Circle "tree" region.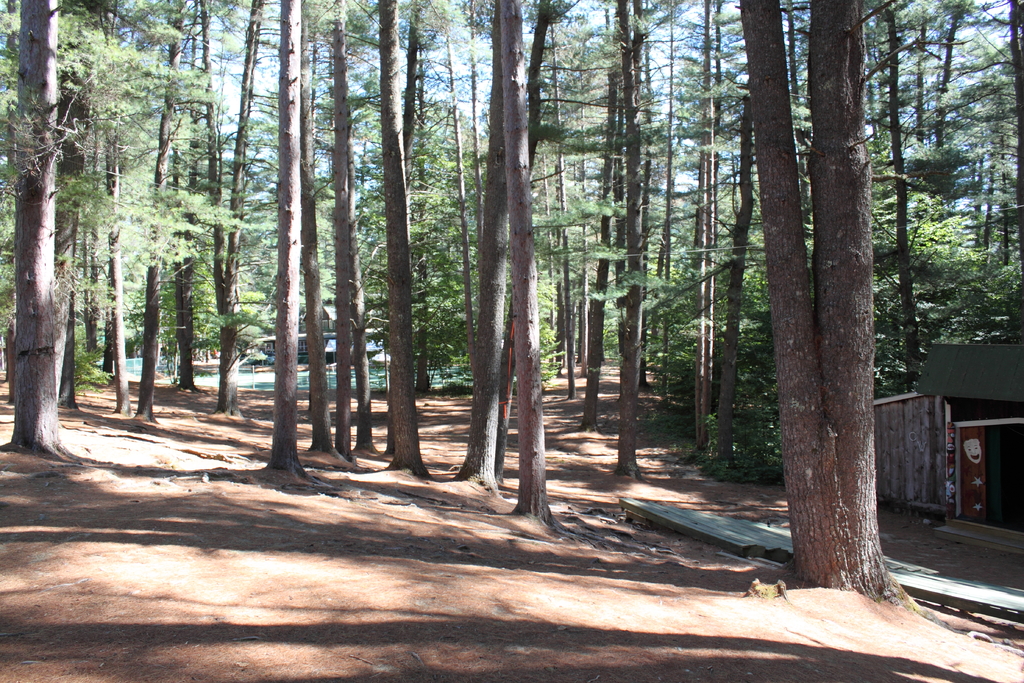
Region: bbox=[136, 0, 250, 369].
